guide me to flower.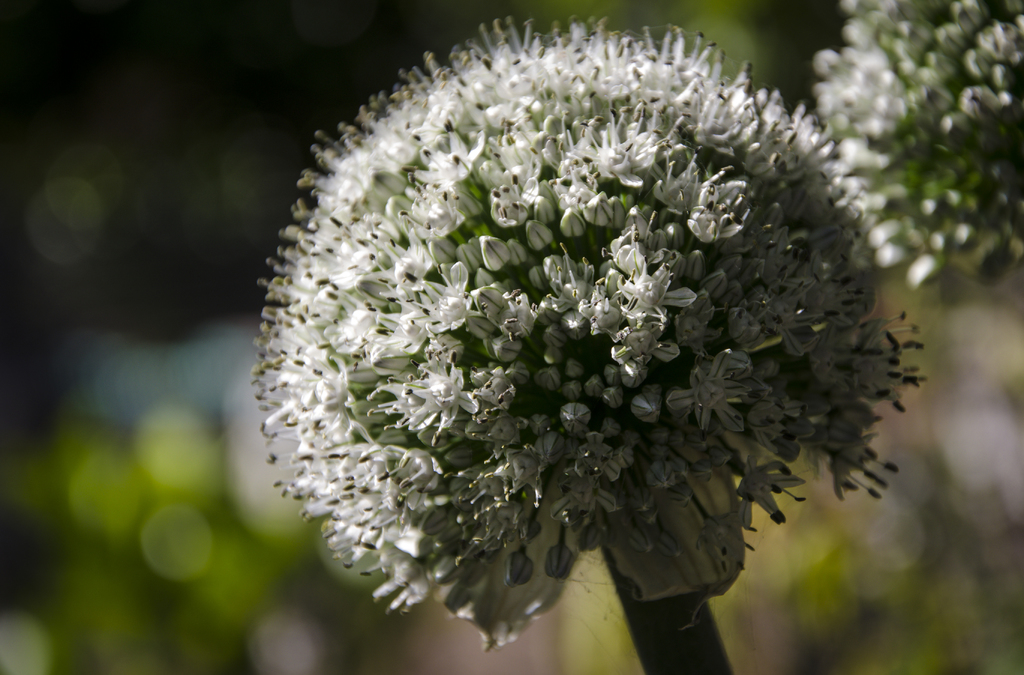
Guidance: <region>257, 1, 872, 649</region>.
